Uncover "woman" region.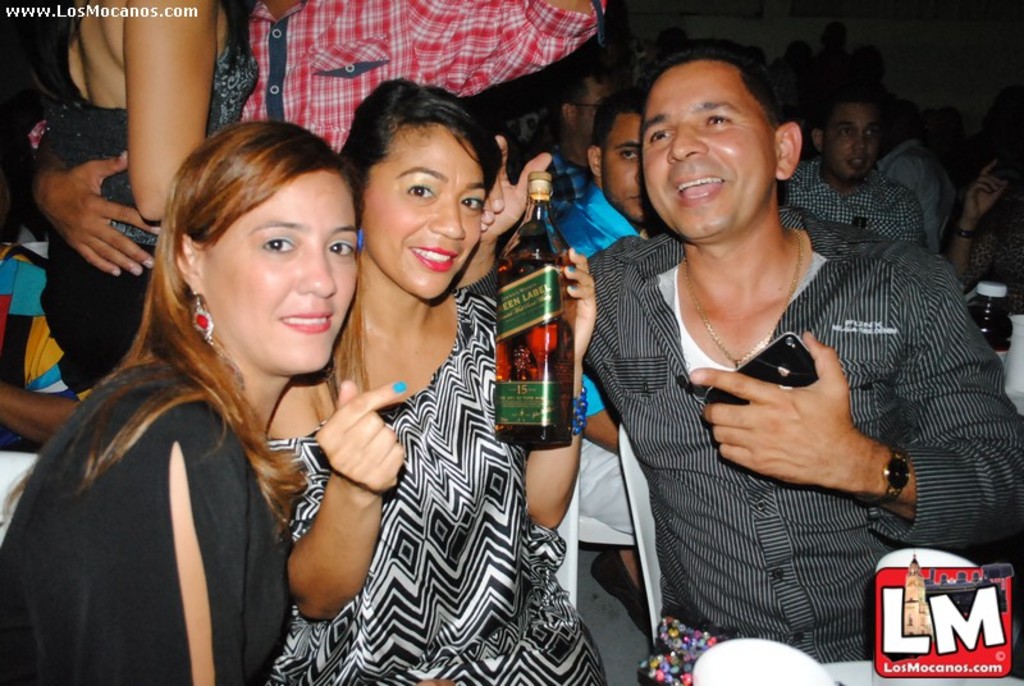
Uncovered: 0/111/365/680.
